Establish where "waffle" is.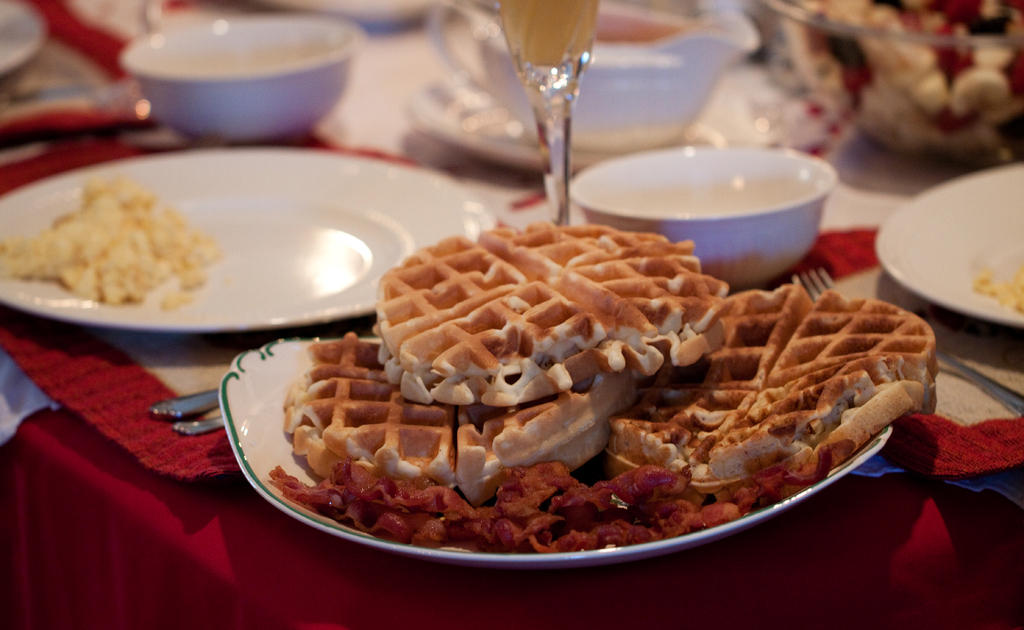
Established at x1=376 y1=218 x2=731 y2=410.
